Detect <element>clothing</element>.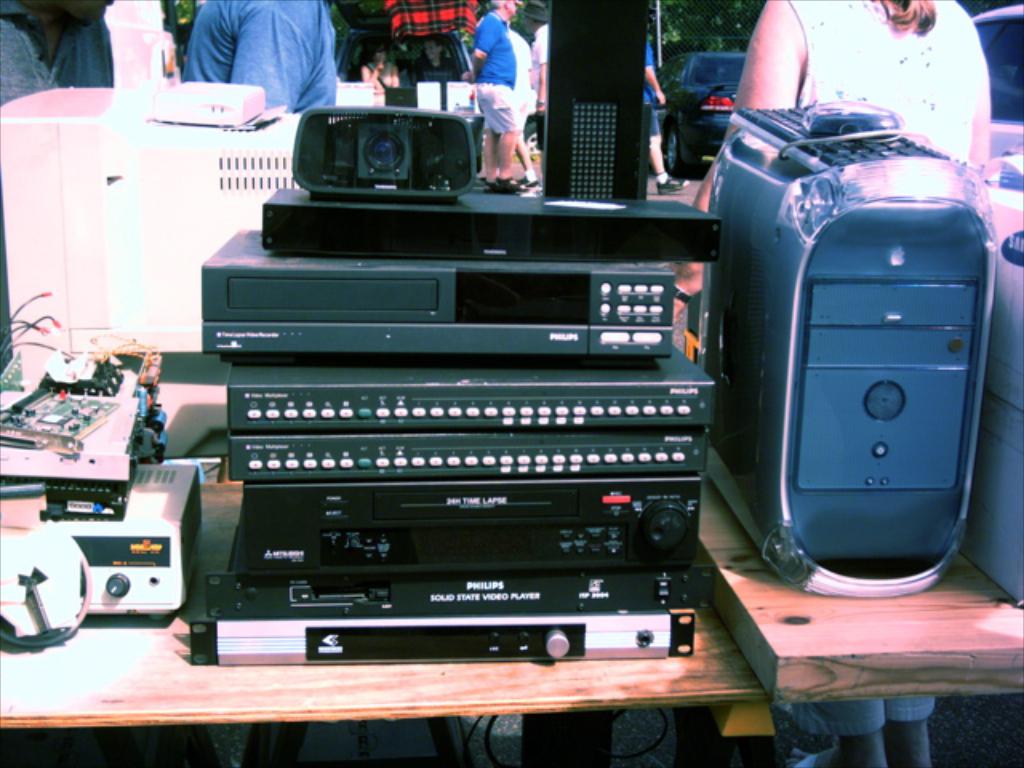
Detected at region(515, 35, 534, 120).
